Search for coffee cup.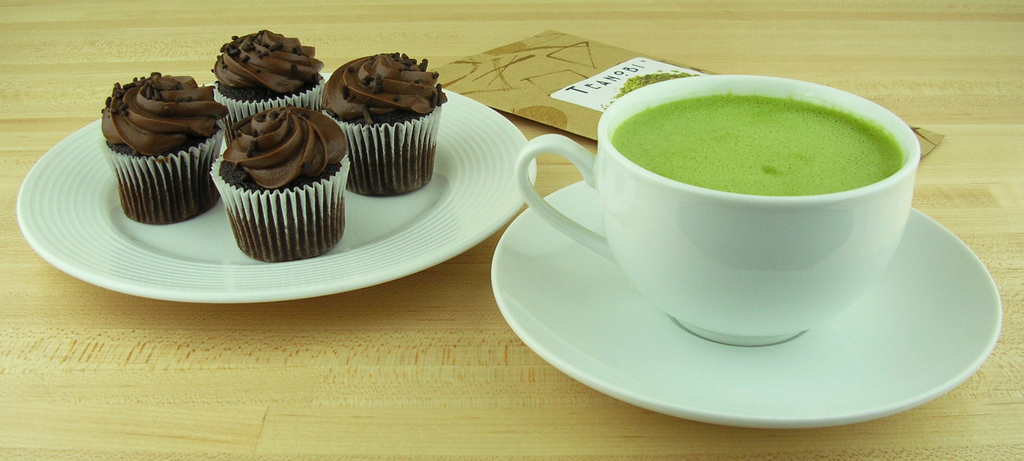
Found at l=515, t=76, r=919, b=349.
